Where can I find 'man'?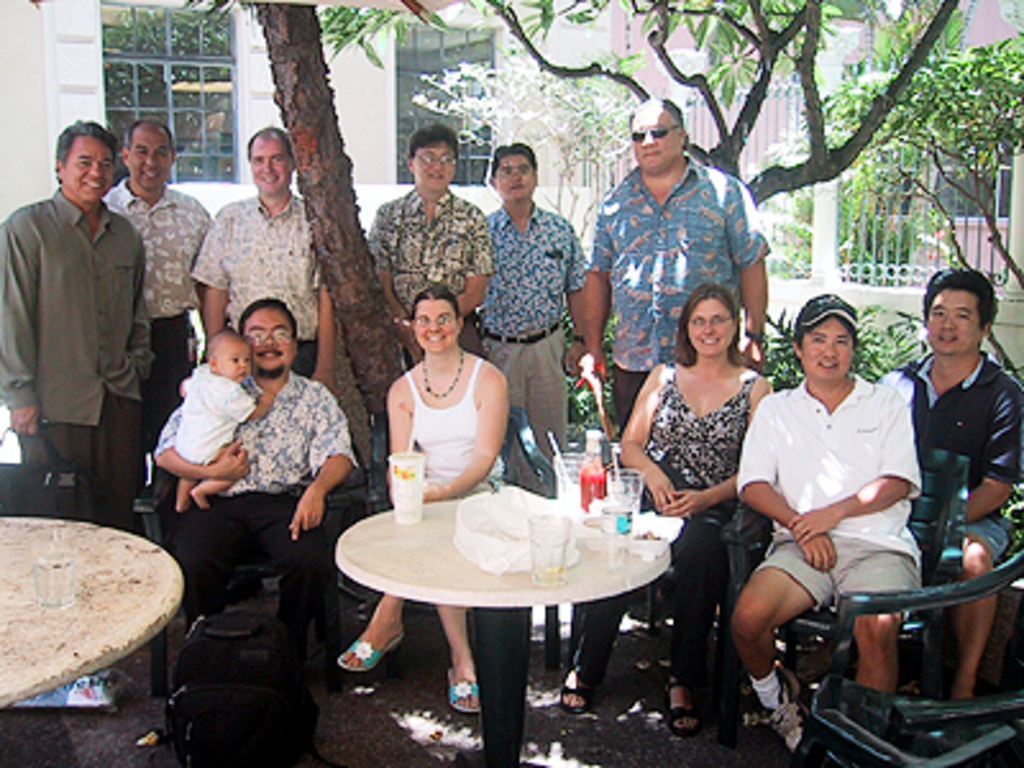
You can find it at 358,125,492,366.
